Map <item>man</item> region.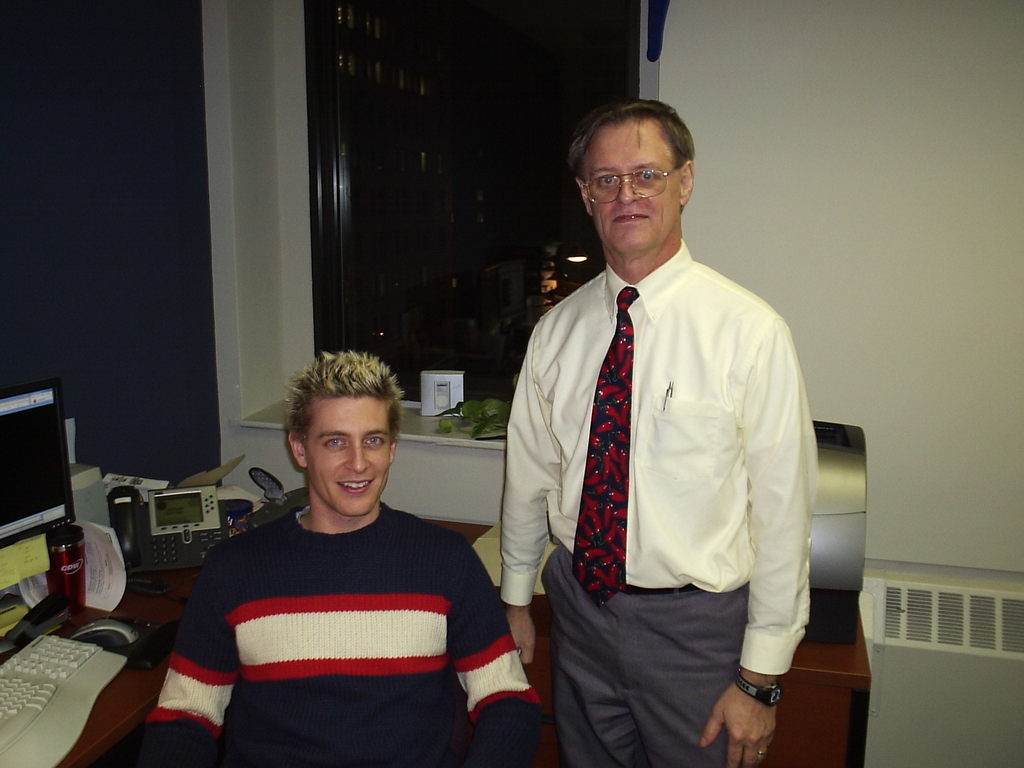
Mapped to x1=140 y1=346 x2=550 y2=767.
